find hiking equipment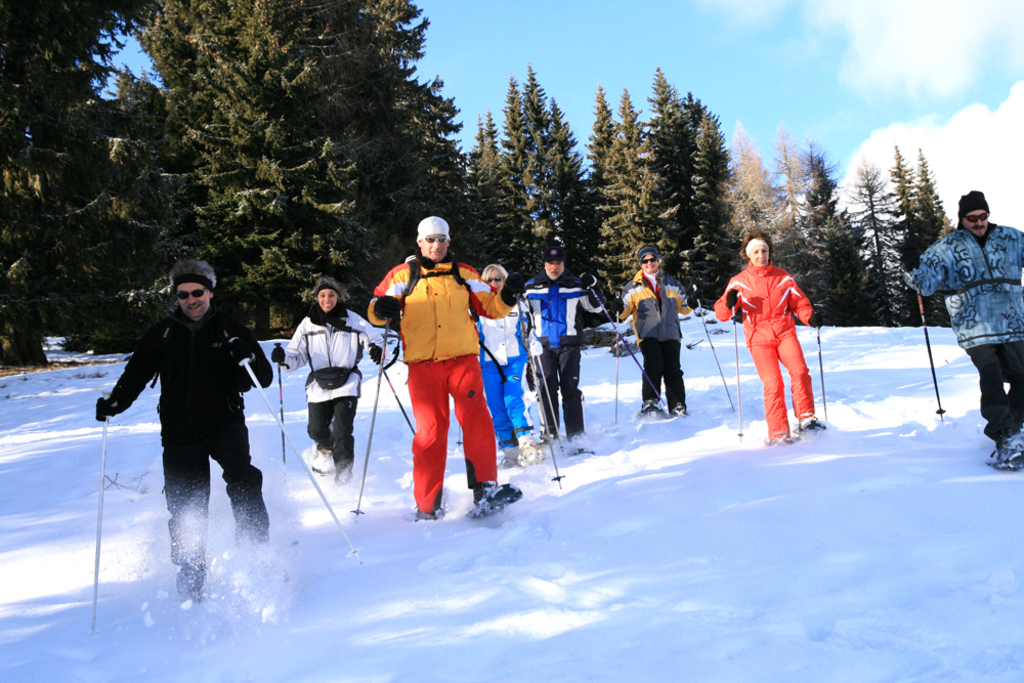
bbox=(589, 292, 668, 402)
